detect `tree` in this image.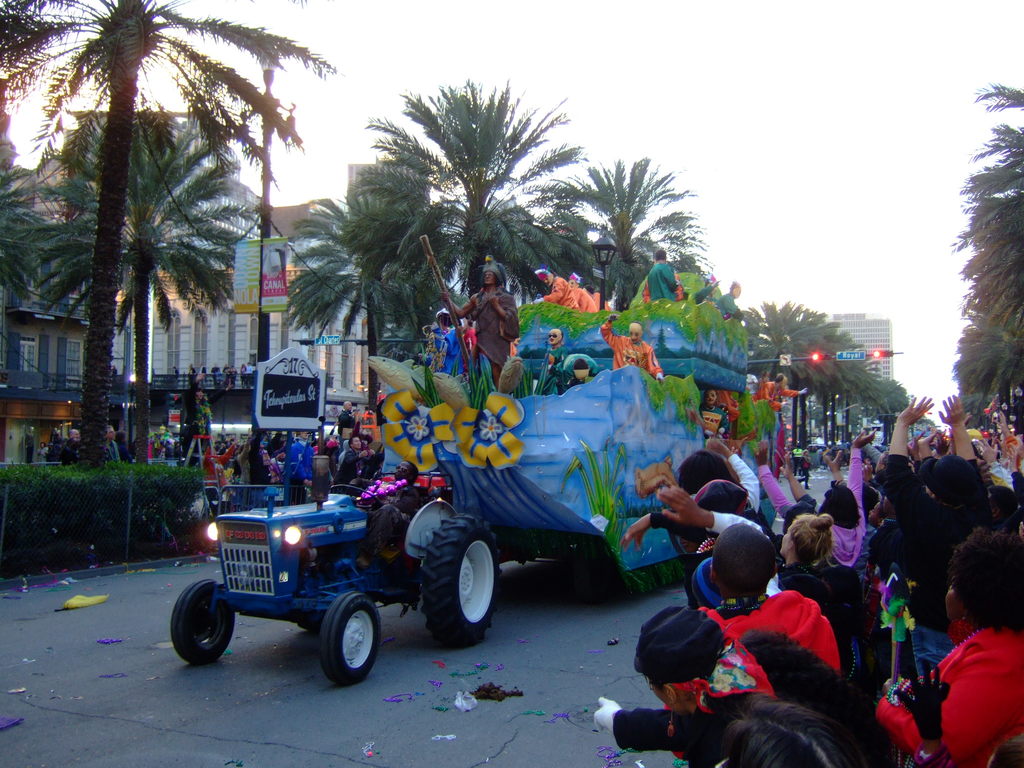
Detection: 0,160,52,296.
